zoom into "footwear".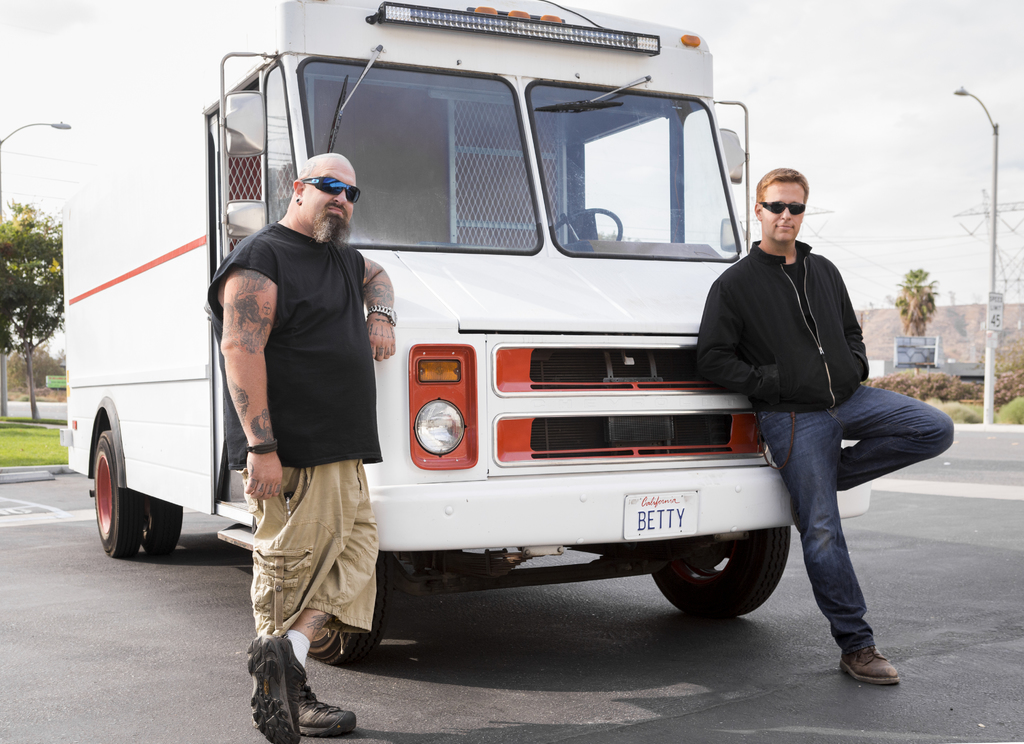
Zoom target: <region>287, 646, 355, 740</region>.
